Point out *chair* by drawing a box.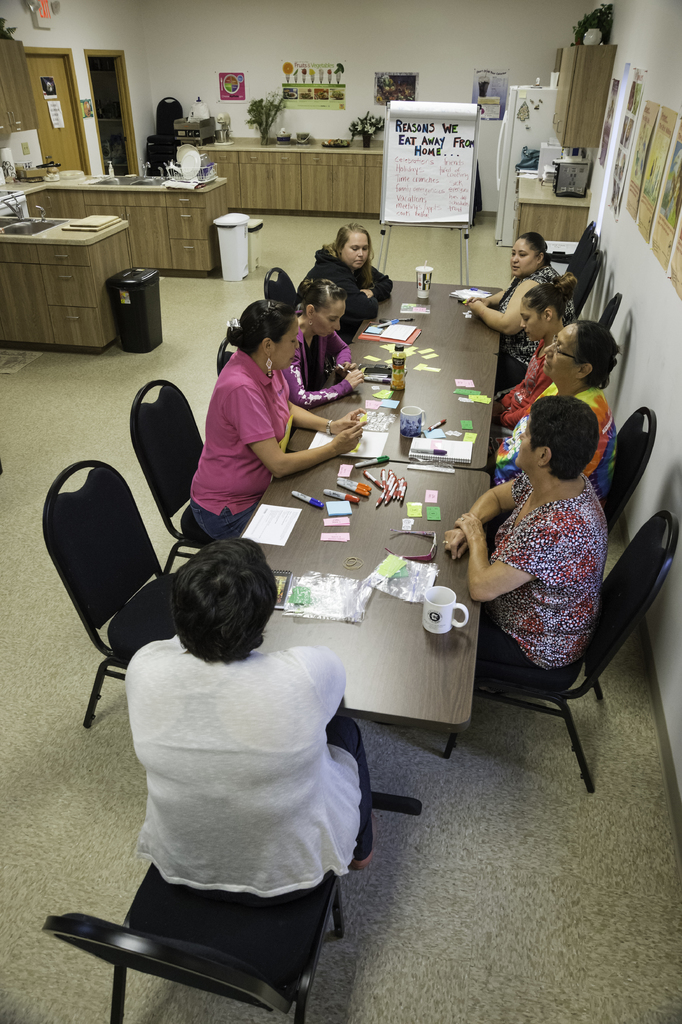
l=211, t=340, r=238, b=380.
